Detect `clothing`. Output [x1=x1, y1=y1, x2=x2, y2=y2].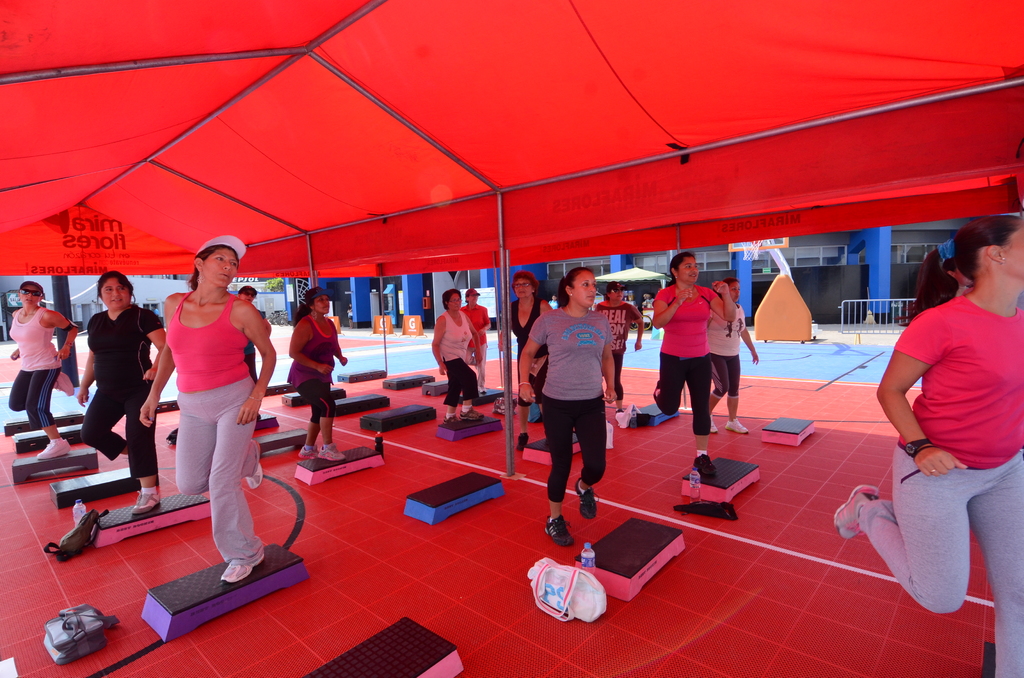
[x1=710, y1=296, x2=748, y2=394].
